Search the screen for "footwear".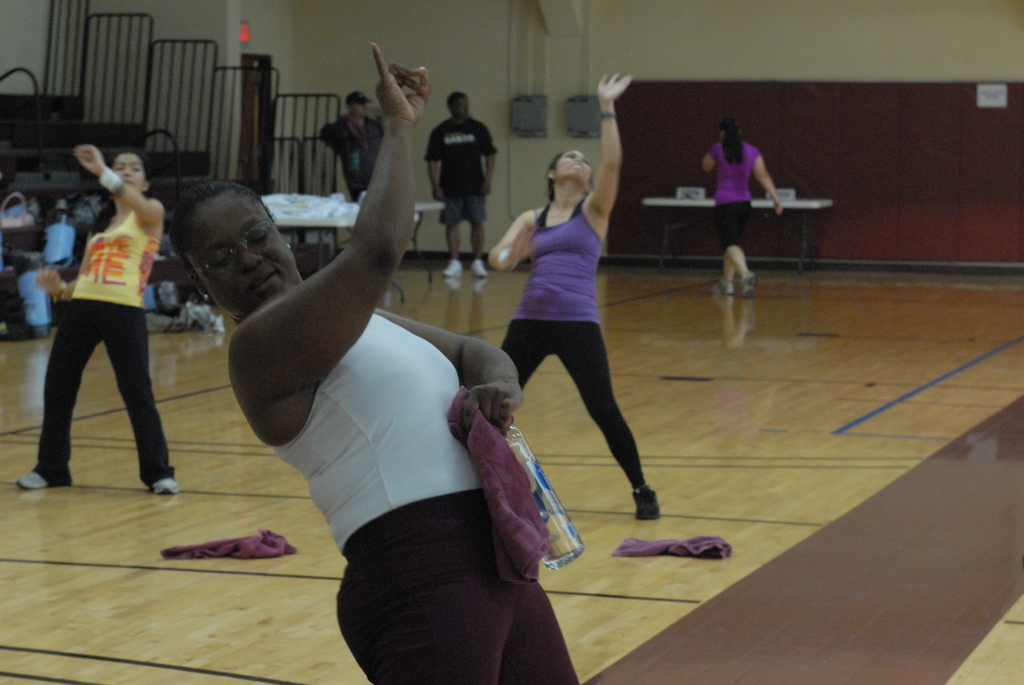
Found at {"x1": 711, "y1": 280, "x2": 733, "y2": 295}.
